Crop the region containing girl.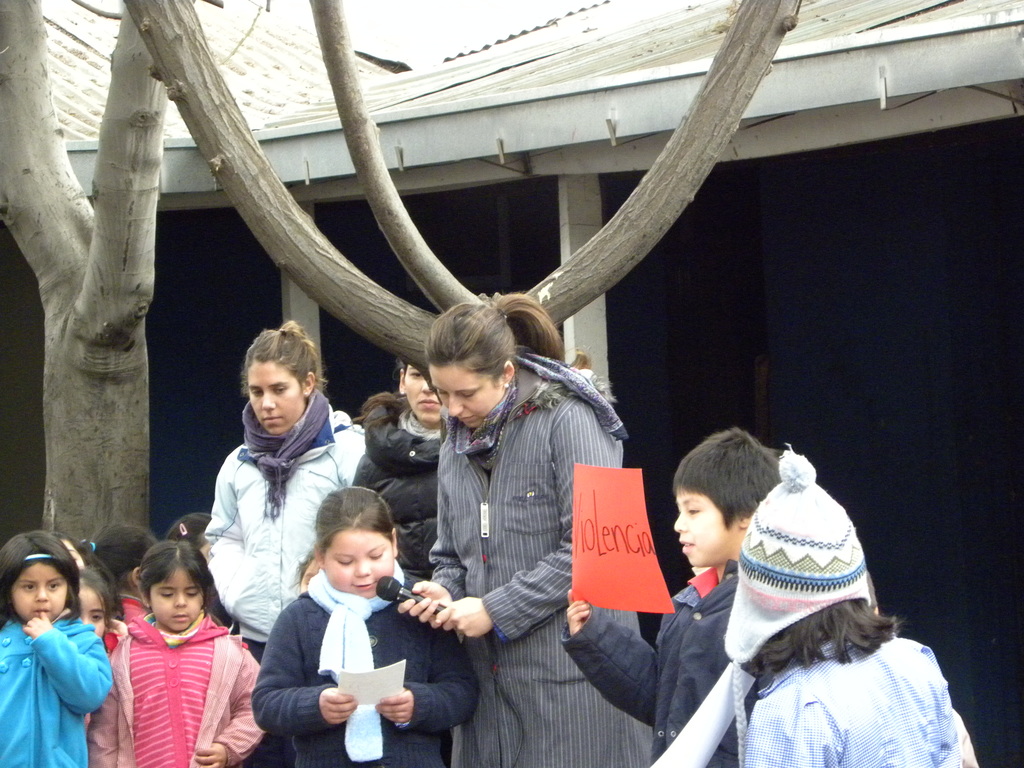
Crop region: [x1=86, y1=540, x2=268, y2=767].
